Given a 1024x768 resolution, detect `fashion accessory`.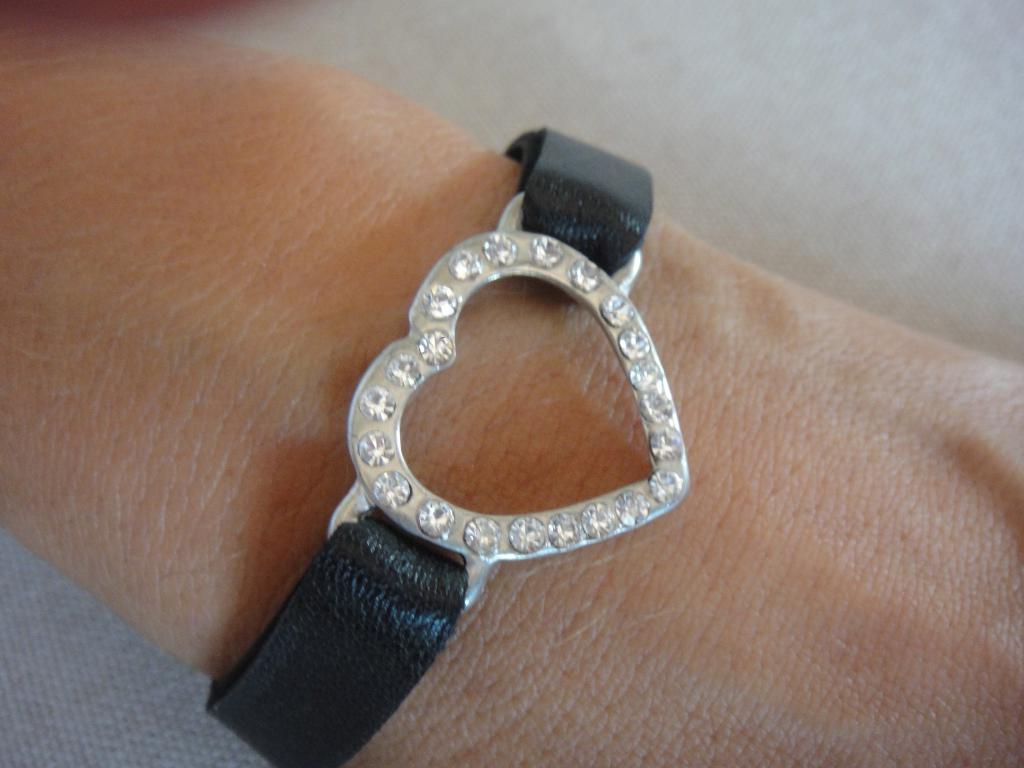
box(202, 123, 700, 767).
